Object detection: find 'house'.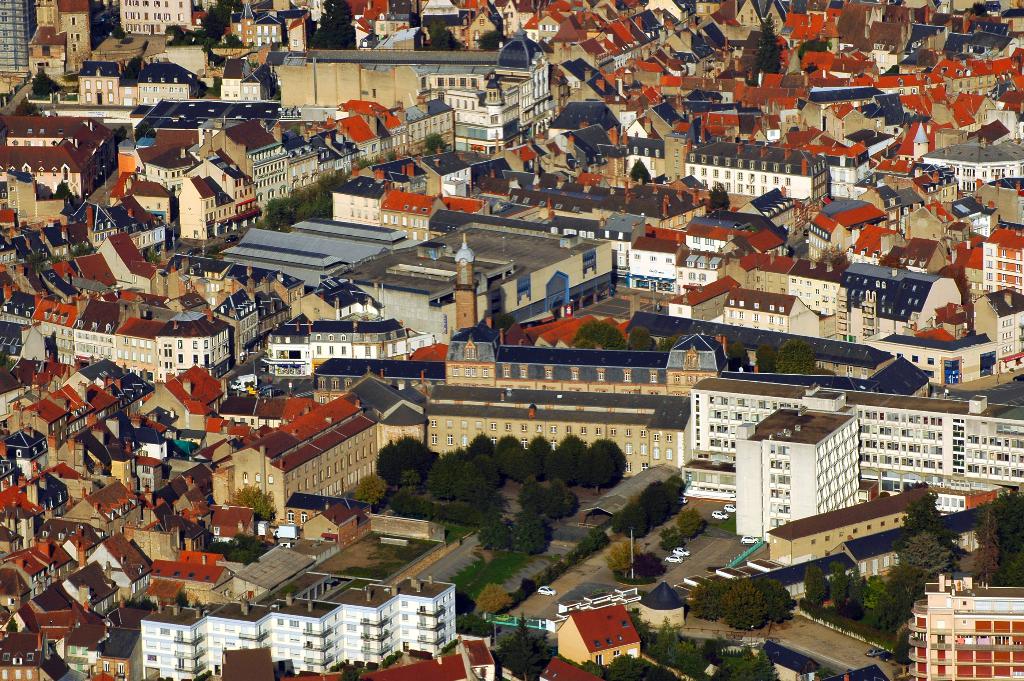
x1=729, y1=404, x2=868, y2=552.
